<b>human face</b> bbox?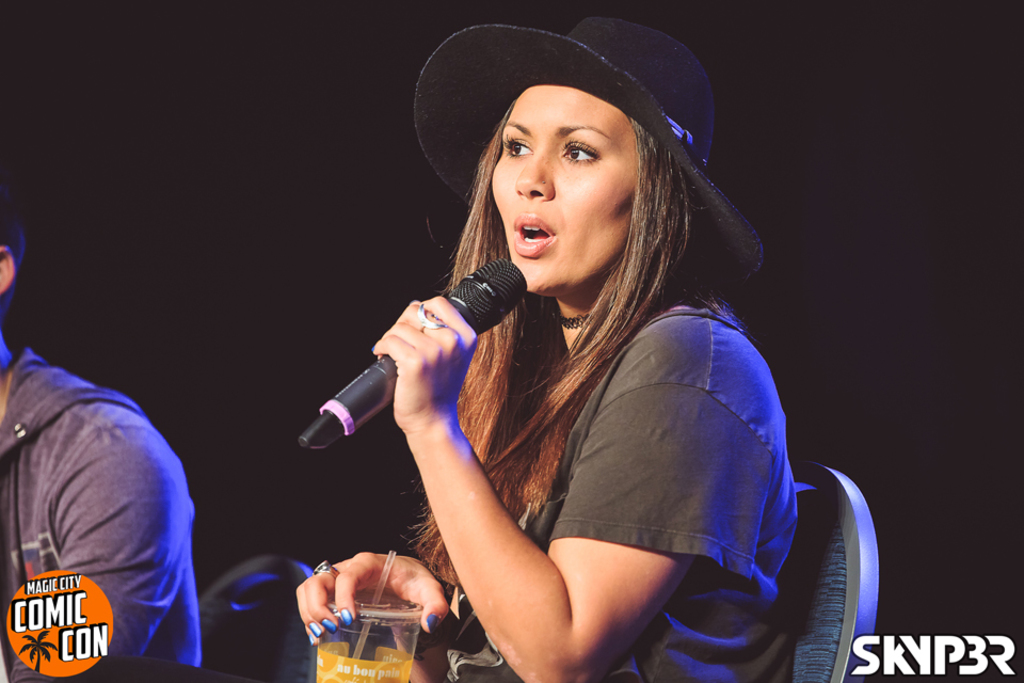
l=469, t=76, r=650, b=292
